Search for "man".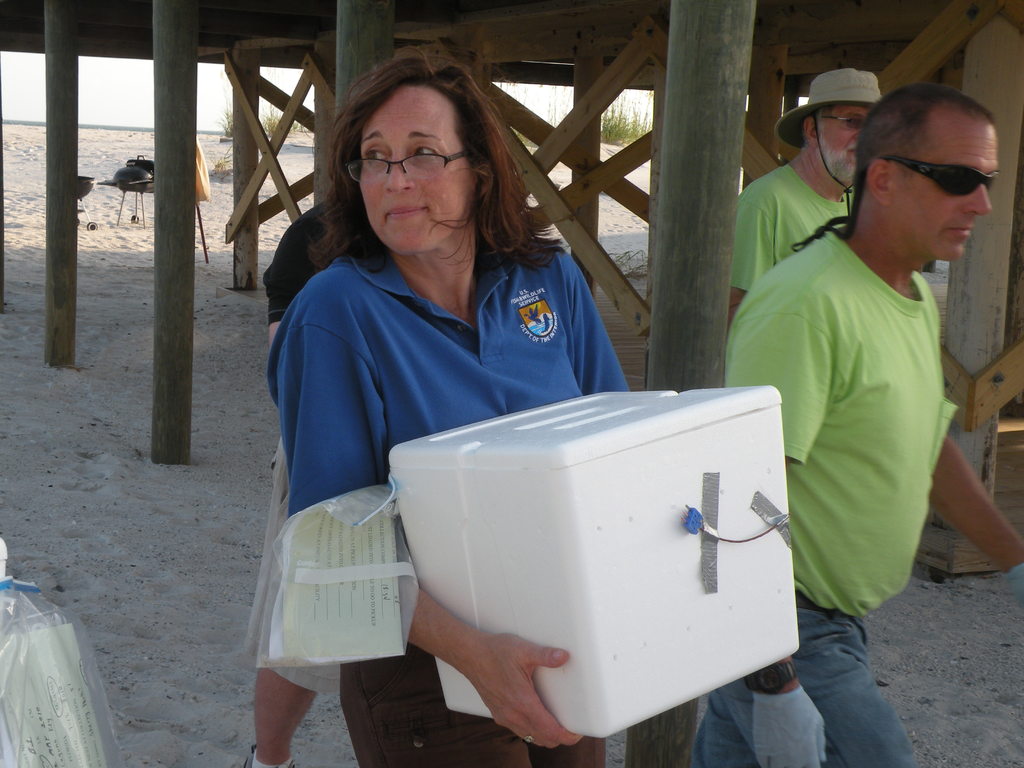
Found at select_region(727, 69, 857, 329).
